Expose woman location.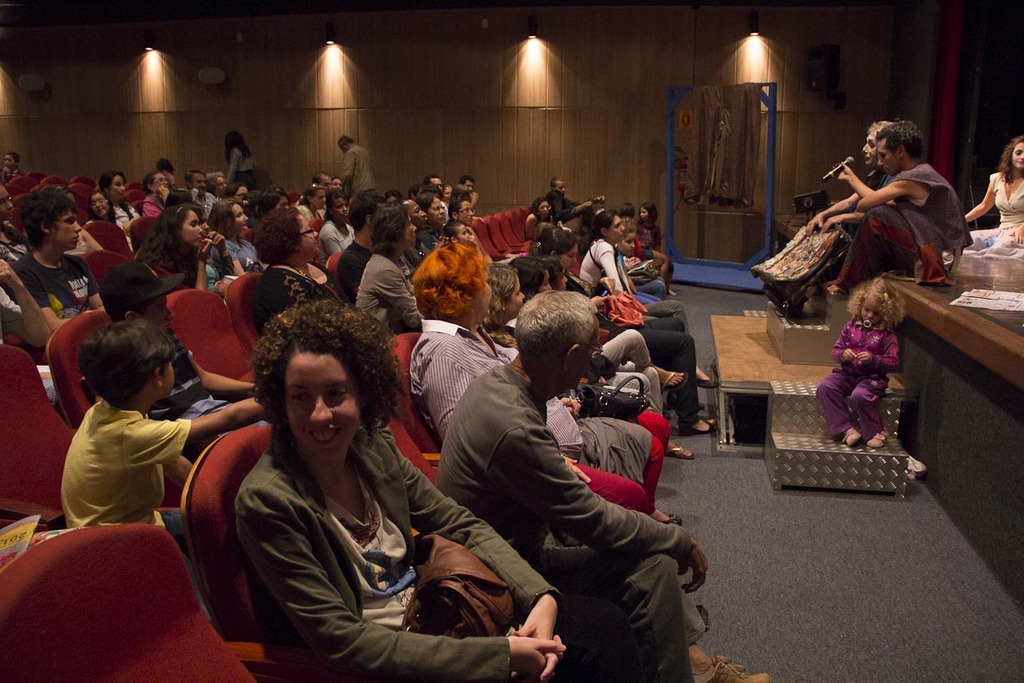
Exposed at (left=184, top=288, right=480, bottom=682).
